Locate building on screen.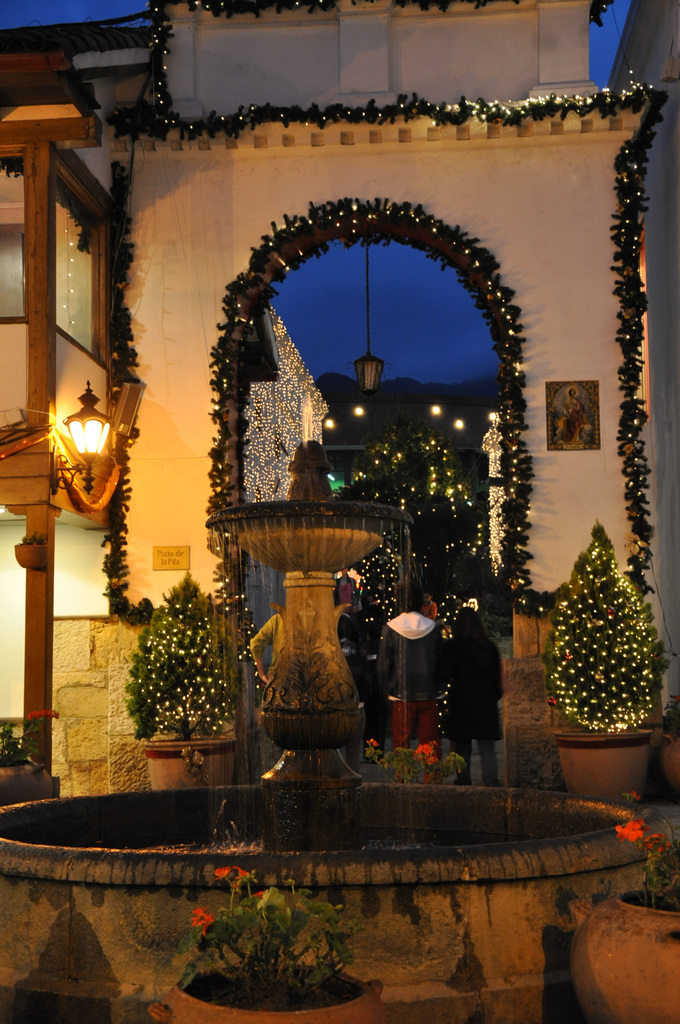
On screen at x1=0, y1=0, x2=679, y2=1023.
